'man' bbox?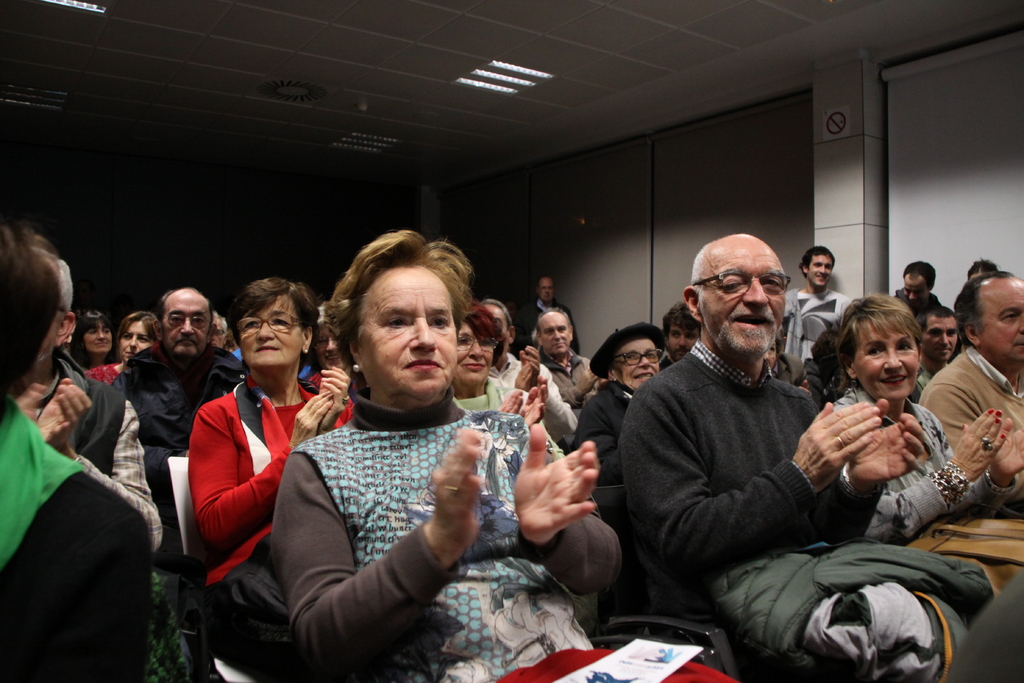
(916, 268, 1023, 509)
